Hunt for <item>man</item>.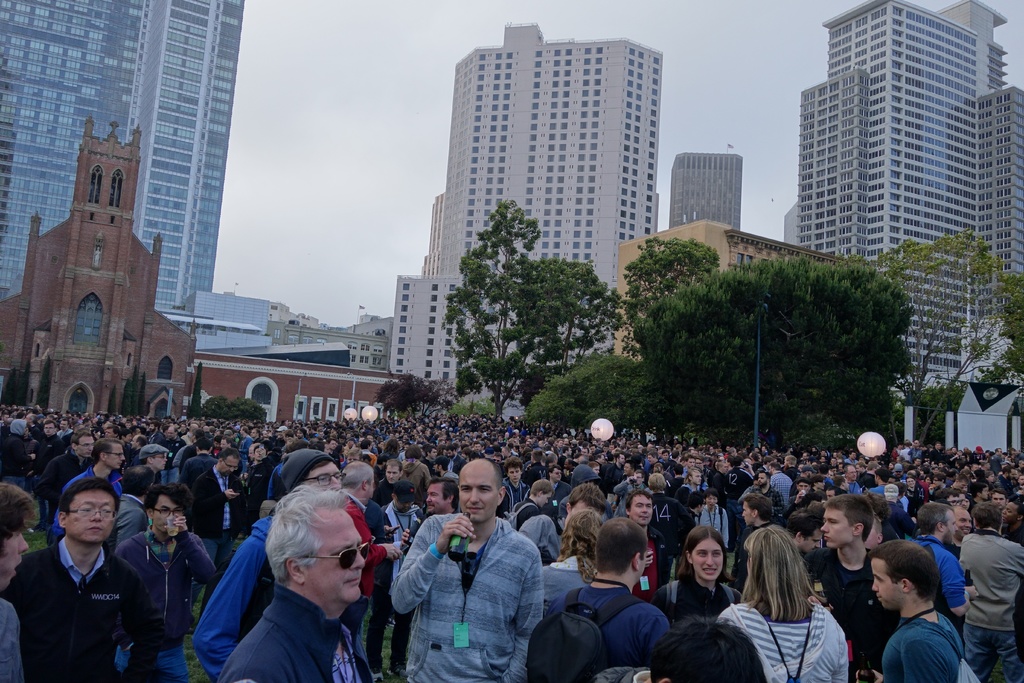
Hunted down at [222, 441, 230, 445].
